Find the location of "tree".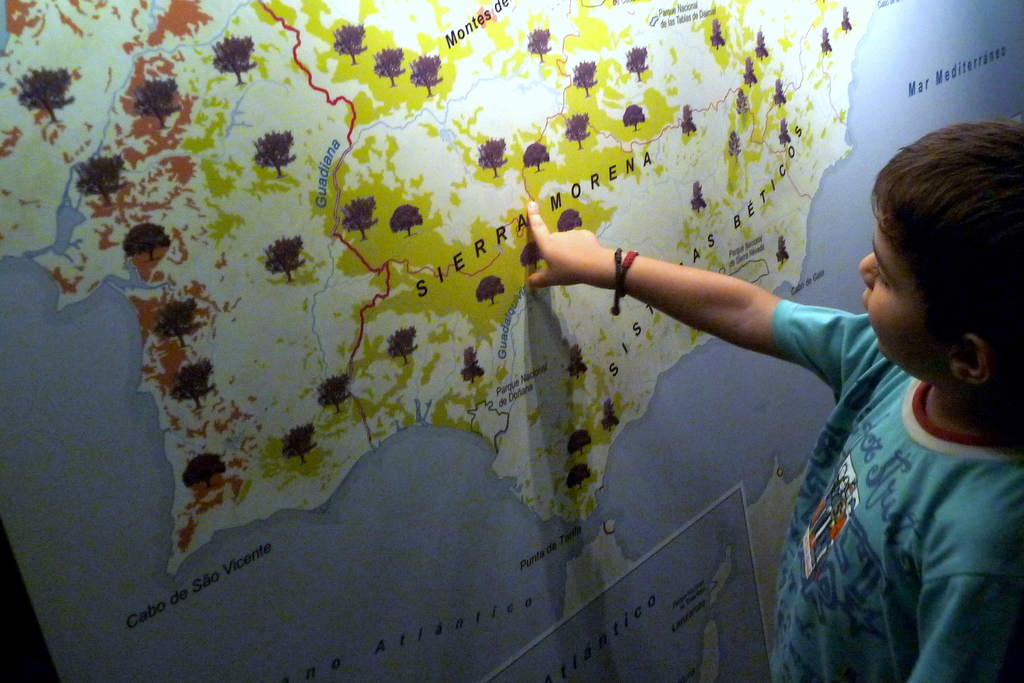
Location: <bbox>774, 78, 787, 111</bbox>.
